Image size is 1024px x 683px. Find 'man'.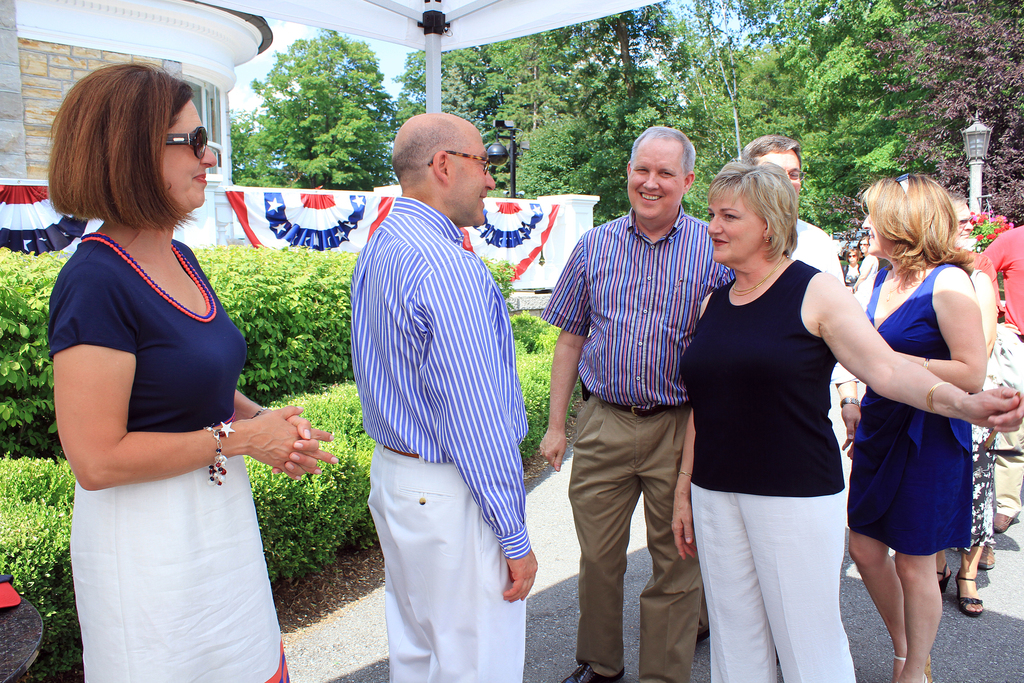
x1=735, y1=133, x2=861, y2=464.
